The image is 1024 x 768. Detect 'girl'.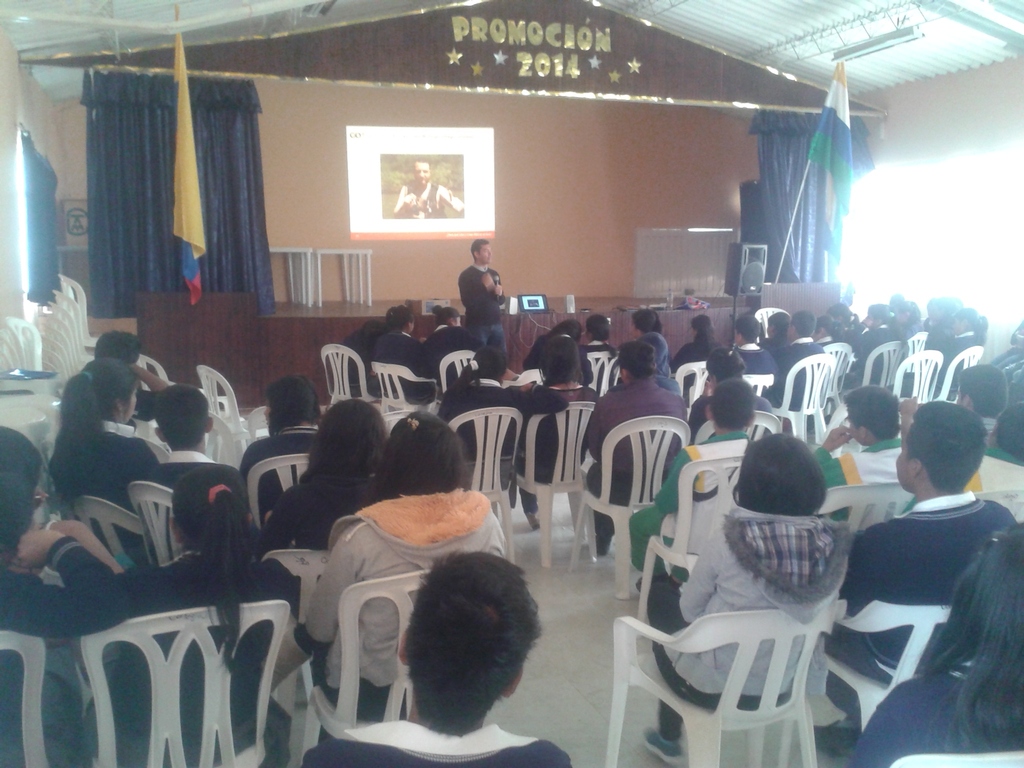
Detection: rect(291, 410, 519, 721).
